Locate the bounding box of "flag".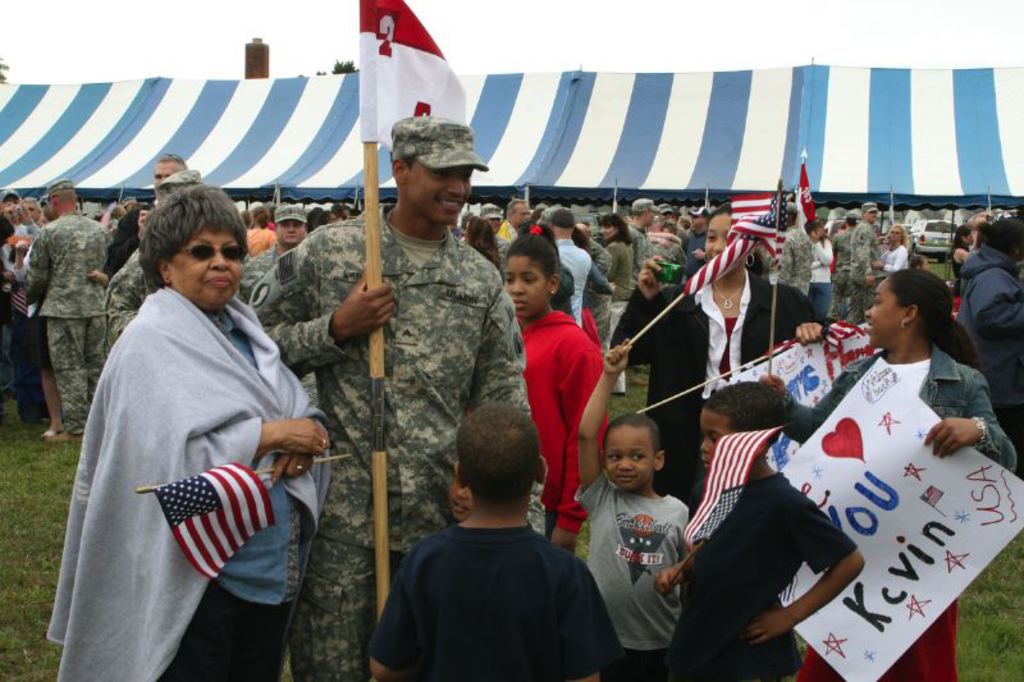
Bounding box: [727,188,776,232].
